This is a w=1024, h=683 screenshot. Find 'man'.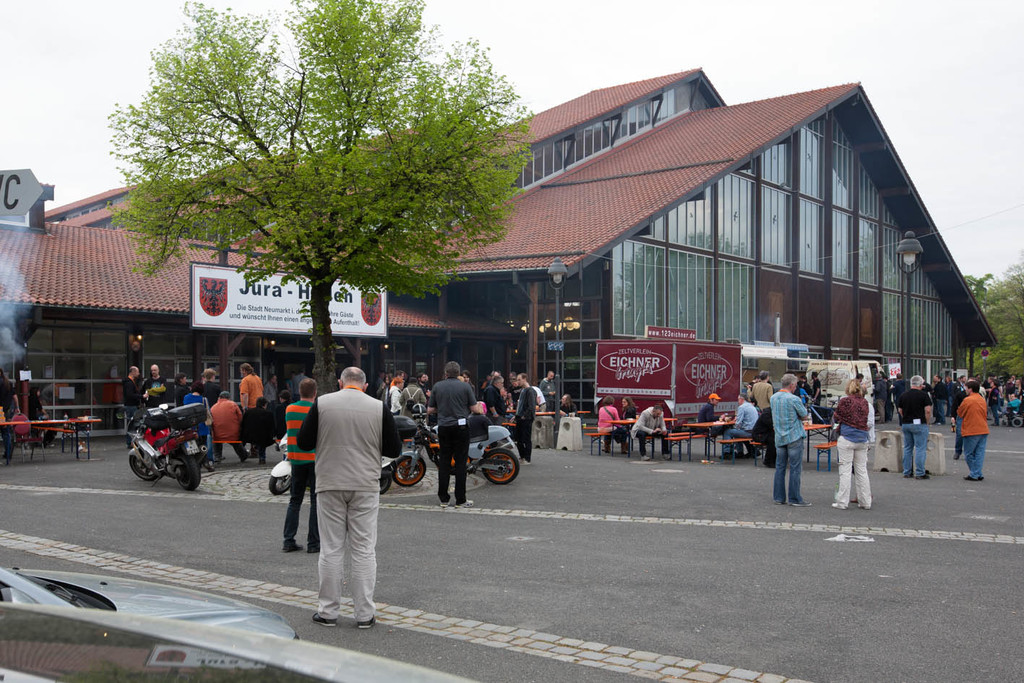
Bounding box: 747:369:774:412.
